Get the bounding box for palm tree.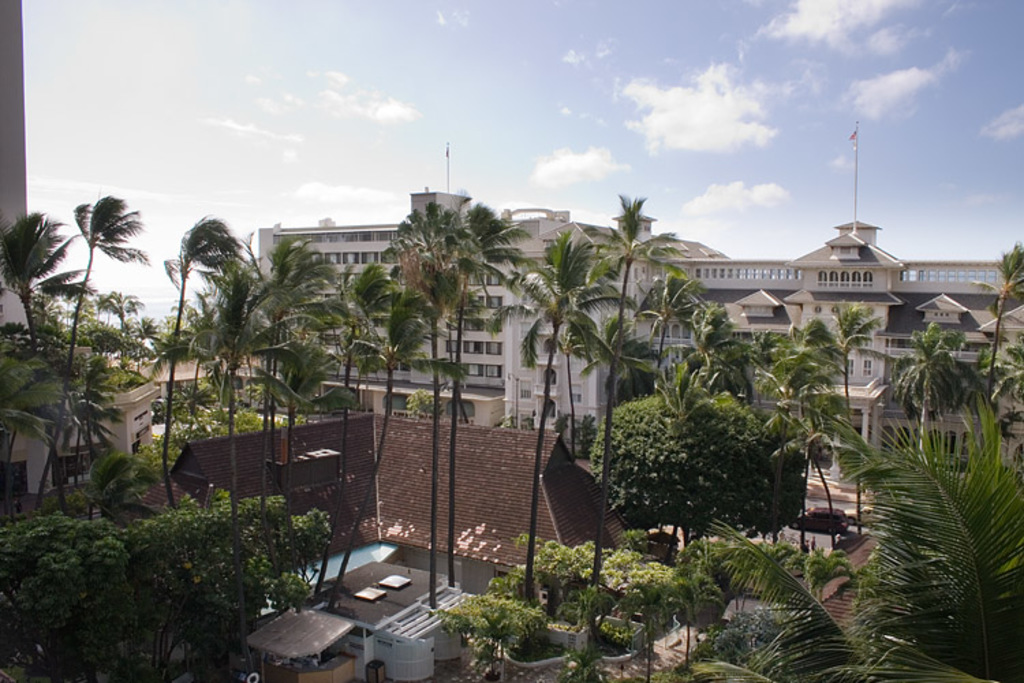
BBox(22, 214, 145, 519).
